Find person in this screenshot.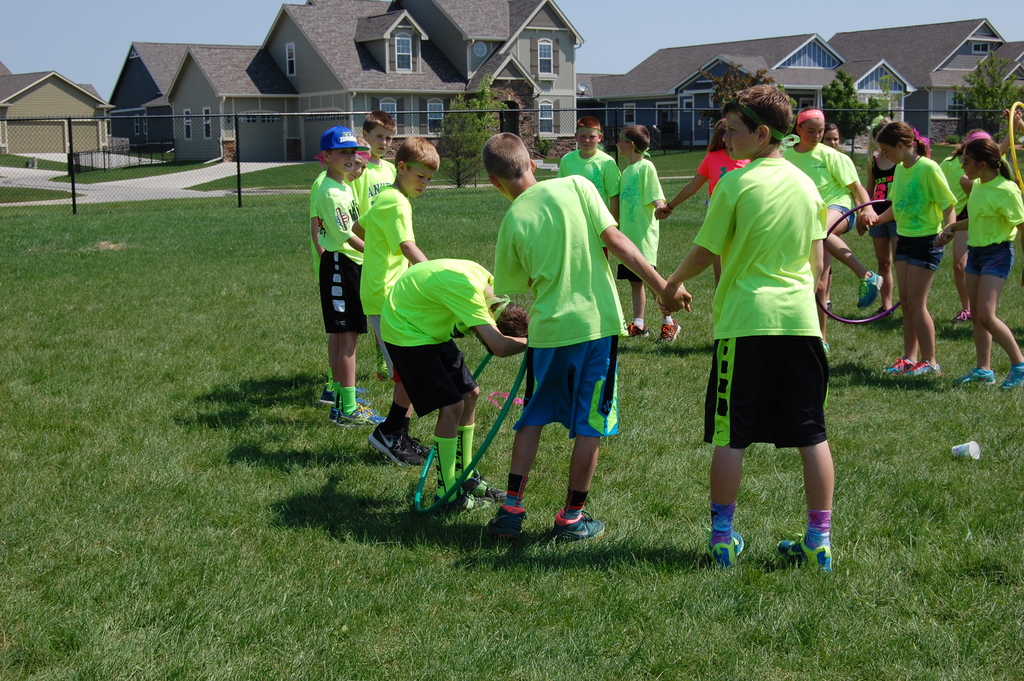
The bounding box for person is bbox(307, 134, 369, 404).
